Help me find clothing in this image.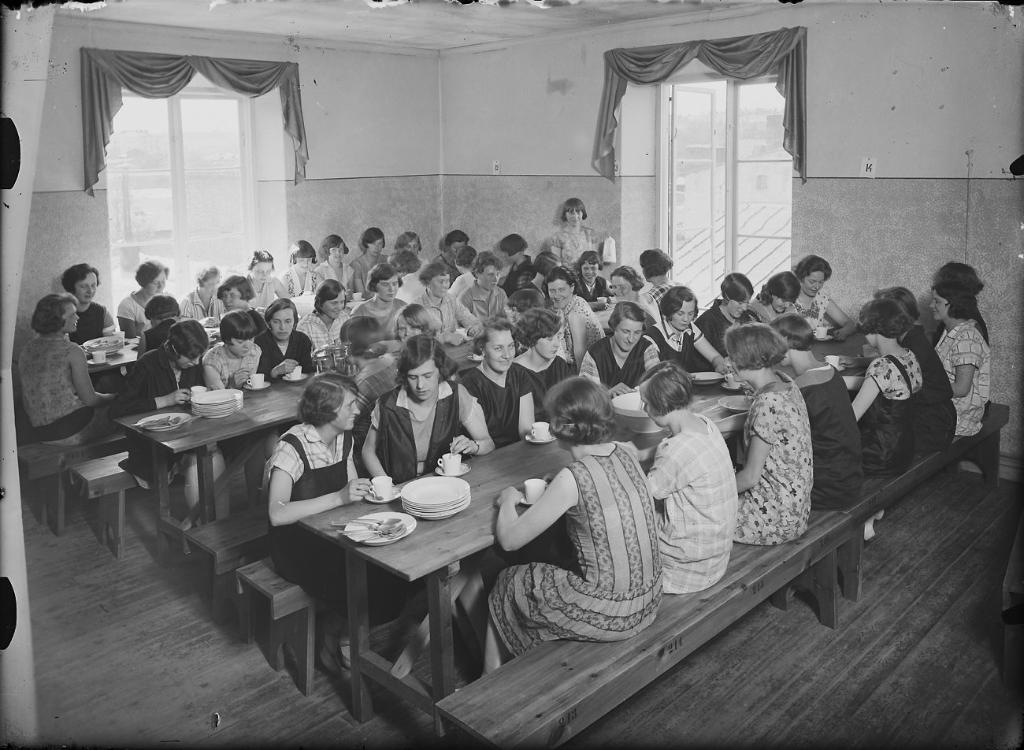
Found it: x1=17, y1=332, x2=113, y2=446.
